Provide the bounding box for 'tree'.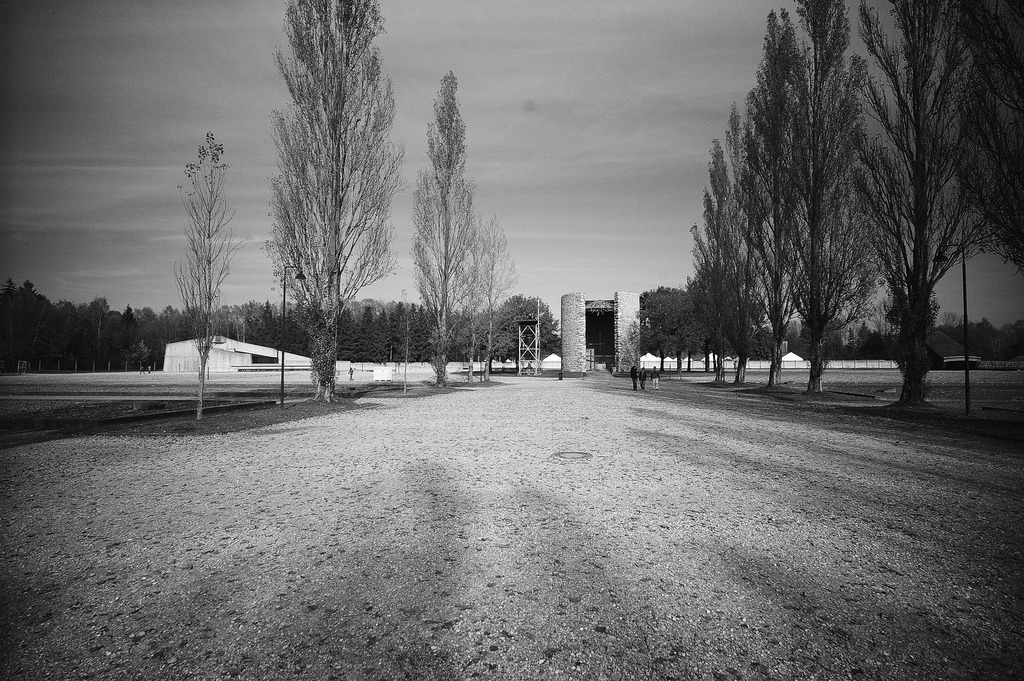
413:75:477:377.
